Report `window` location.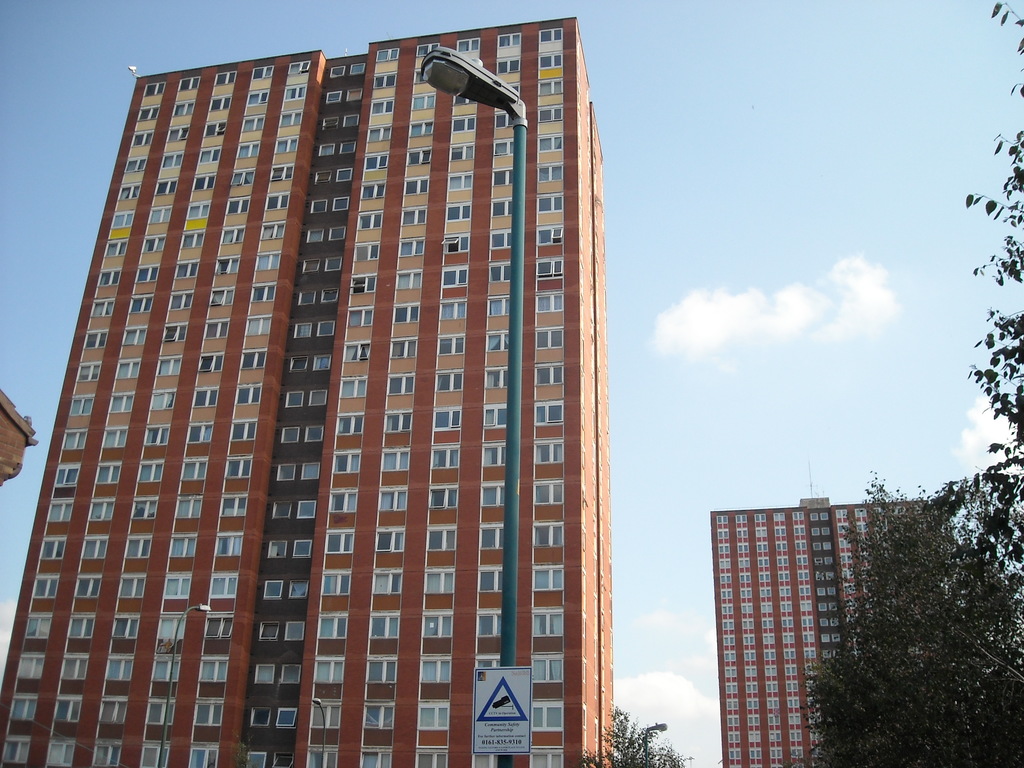
Report: x1=67, y1=614, x2=96, y2=639.
